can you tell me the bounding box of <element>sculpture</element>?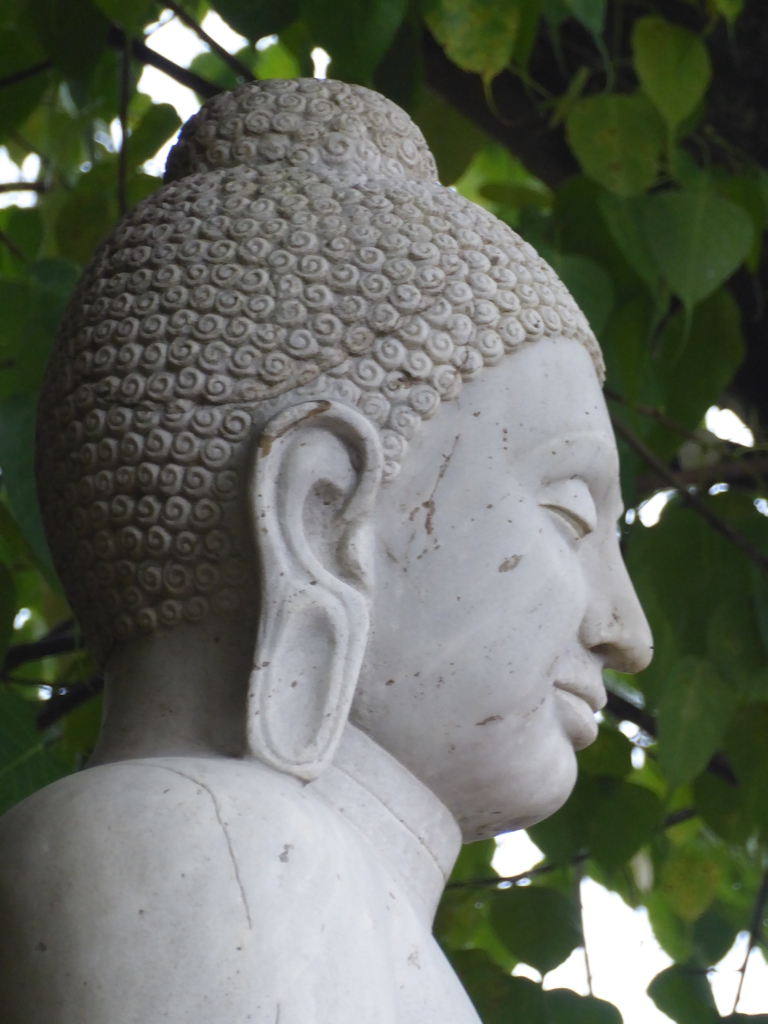
(x1=0, y1=89, x2=668, y2=1023).
